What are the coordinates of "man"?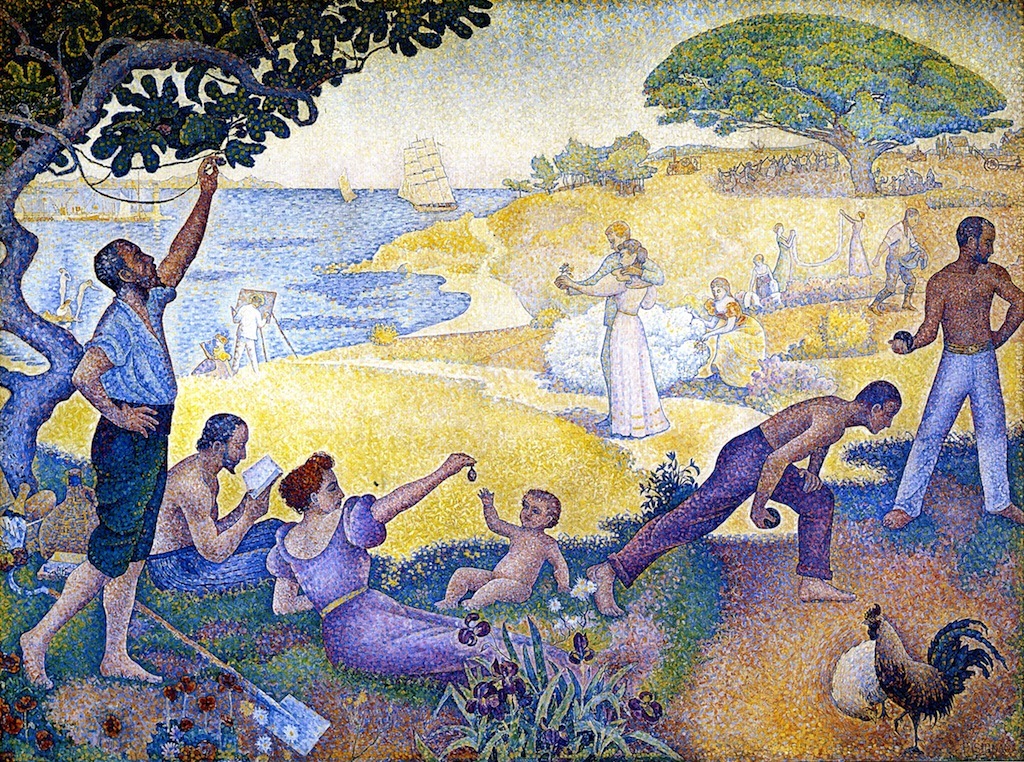
bbox=(557, 222, 662, 428).
